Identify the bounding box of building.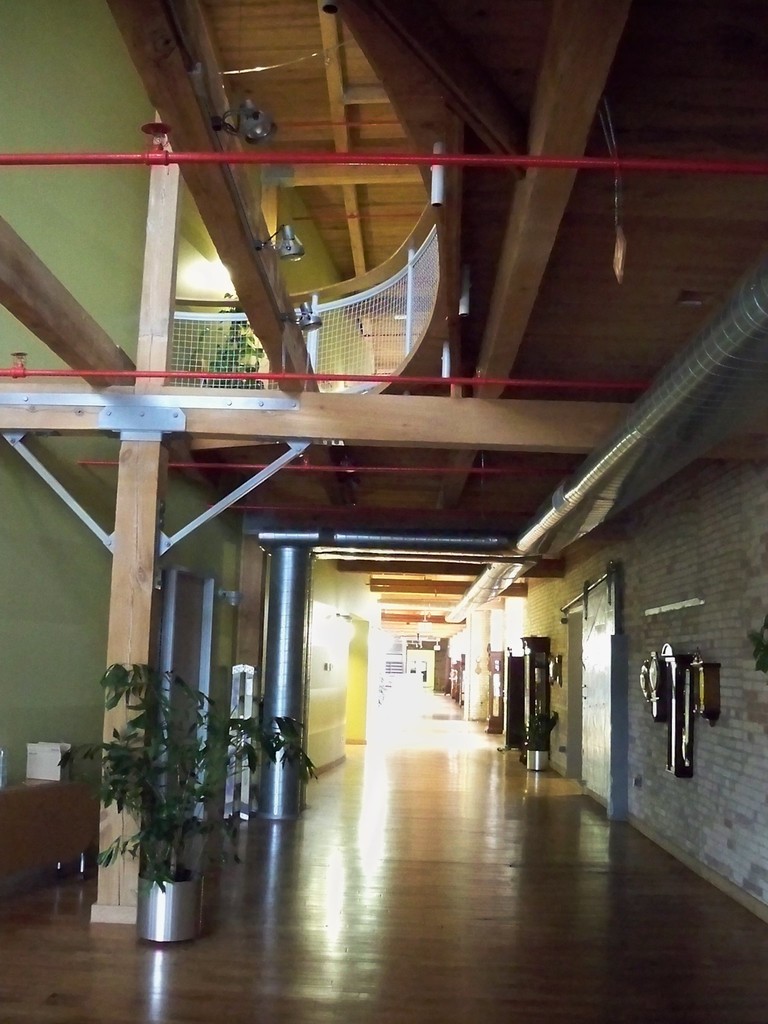
box(0, 0, 767, 1023).
